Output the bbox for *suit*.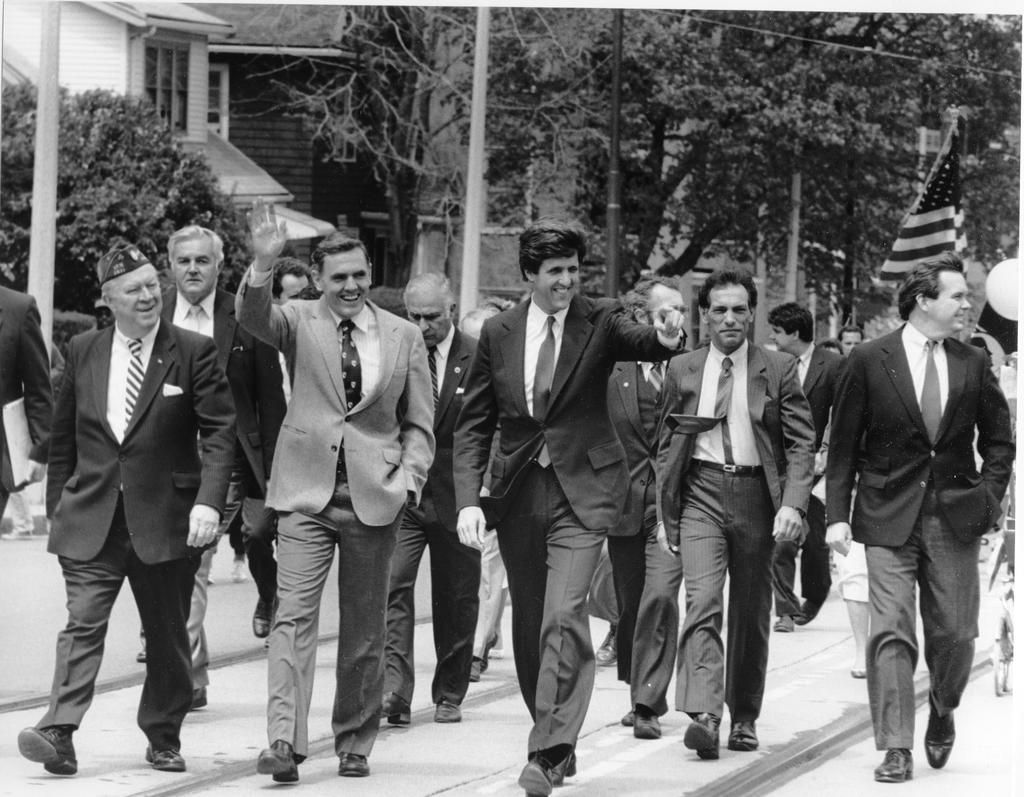
(819, 322, 1007, 749).
